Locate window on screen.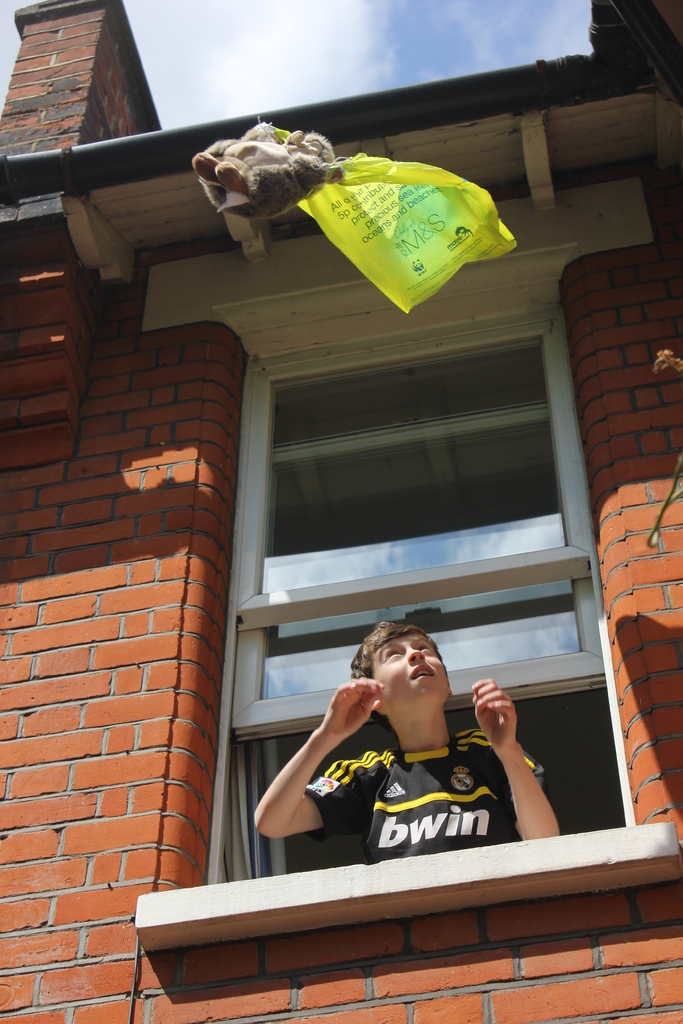
On screen at x1=176 y1=243 x2=629 y2=879.
